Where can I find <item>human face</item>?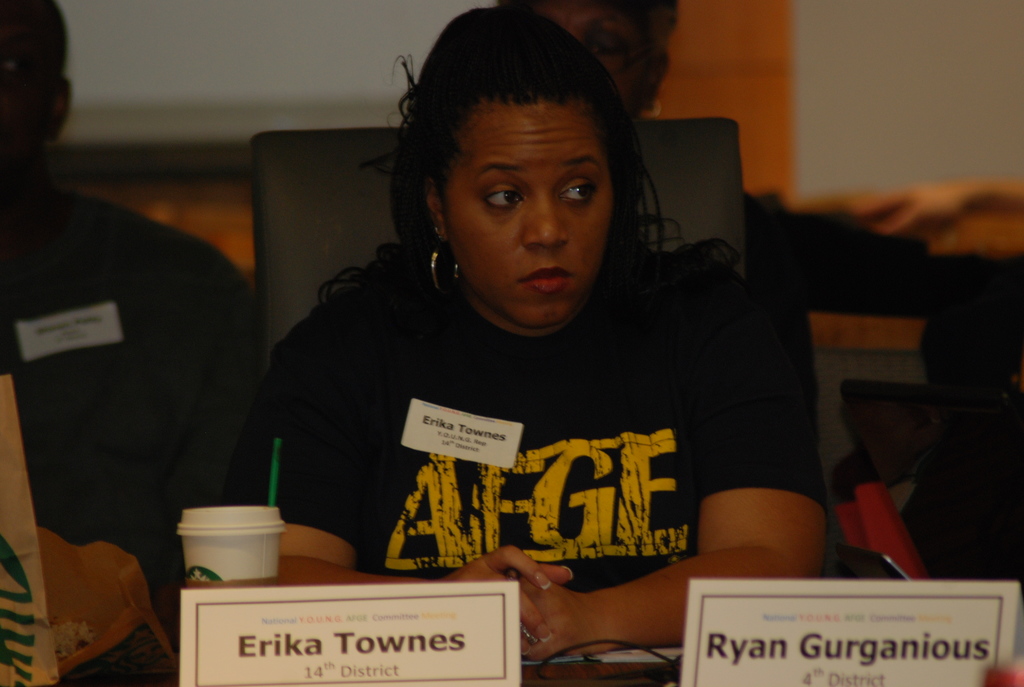
You can find it at (x1=424, y1=74, x2=621, y2=322).
